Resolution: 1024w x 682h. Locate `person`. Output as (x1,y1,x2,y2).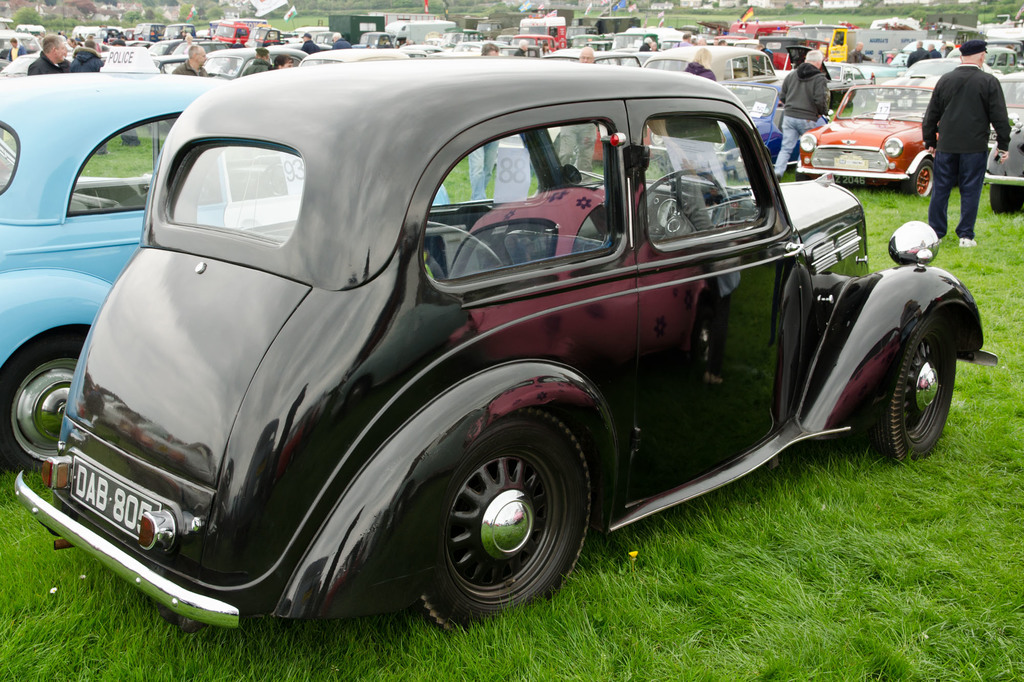
(652,43,664,52).
